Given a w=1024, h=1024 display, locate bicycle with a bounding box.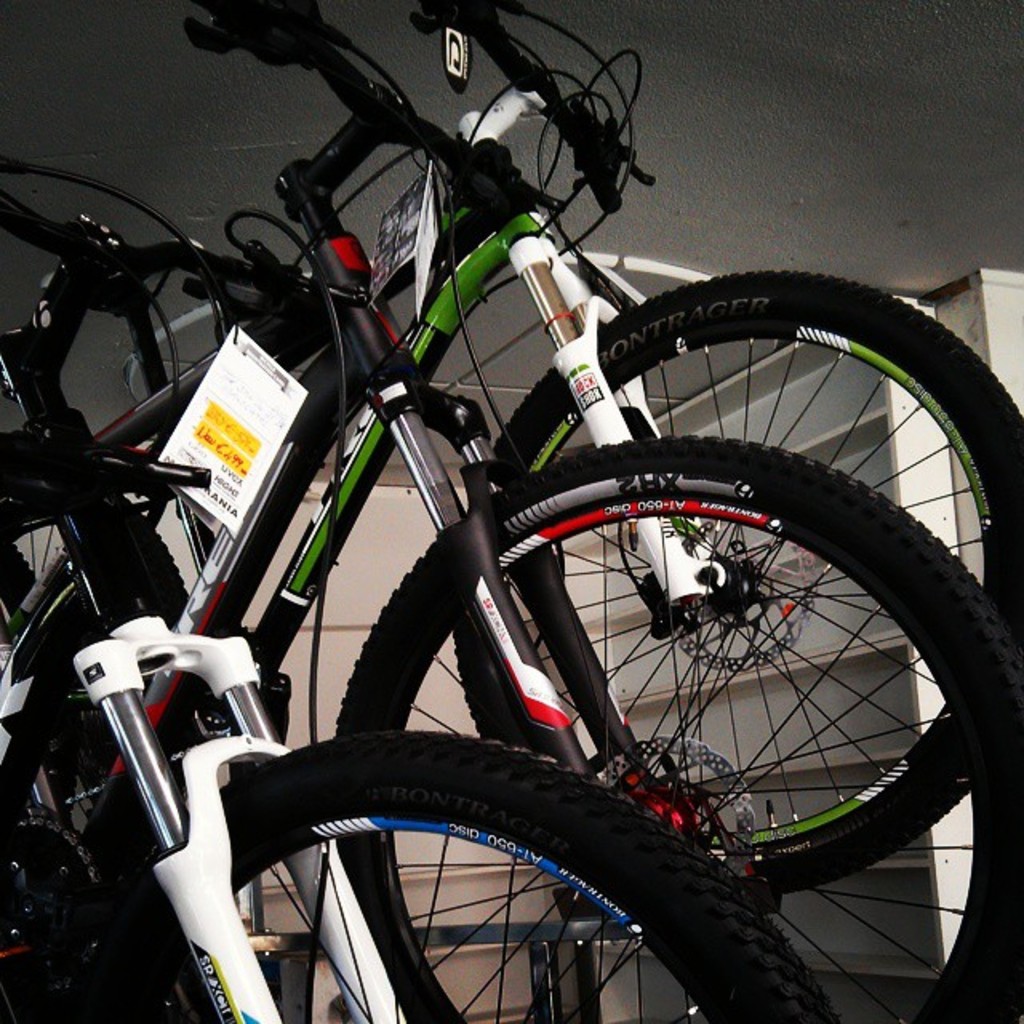
Located: {"left": 0, "top": 0, "right": 1022, "bottom": 902}.
